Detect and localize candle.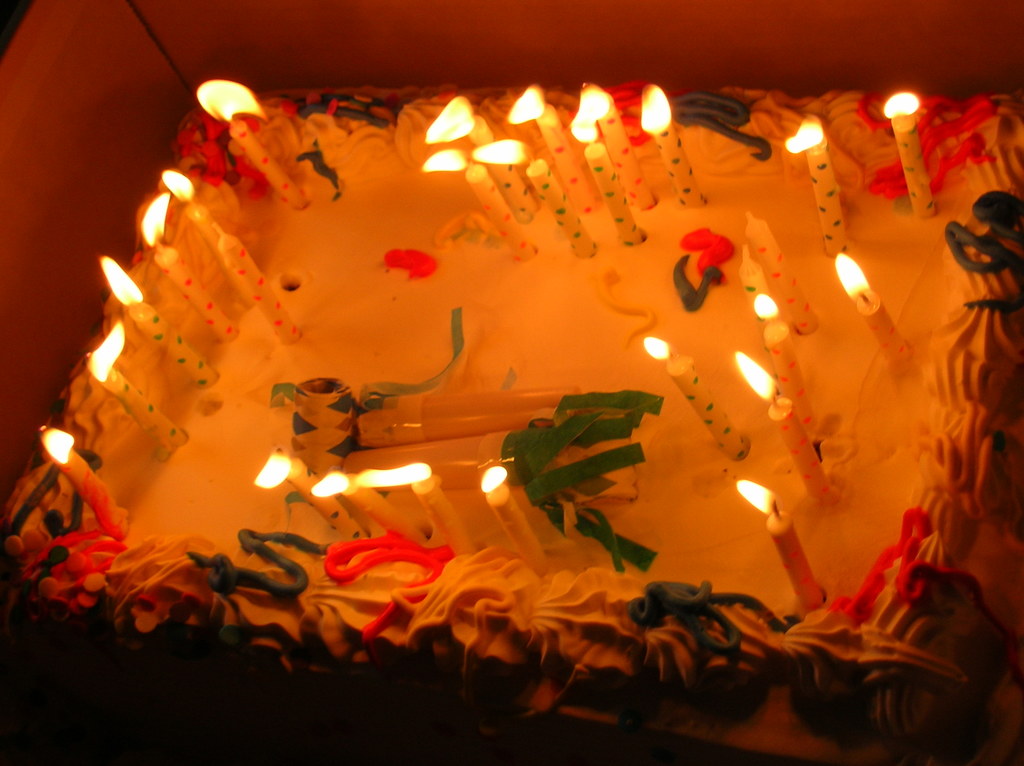
Localized at region(360, 463, 469, 555).
